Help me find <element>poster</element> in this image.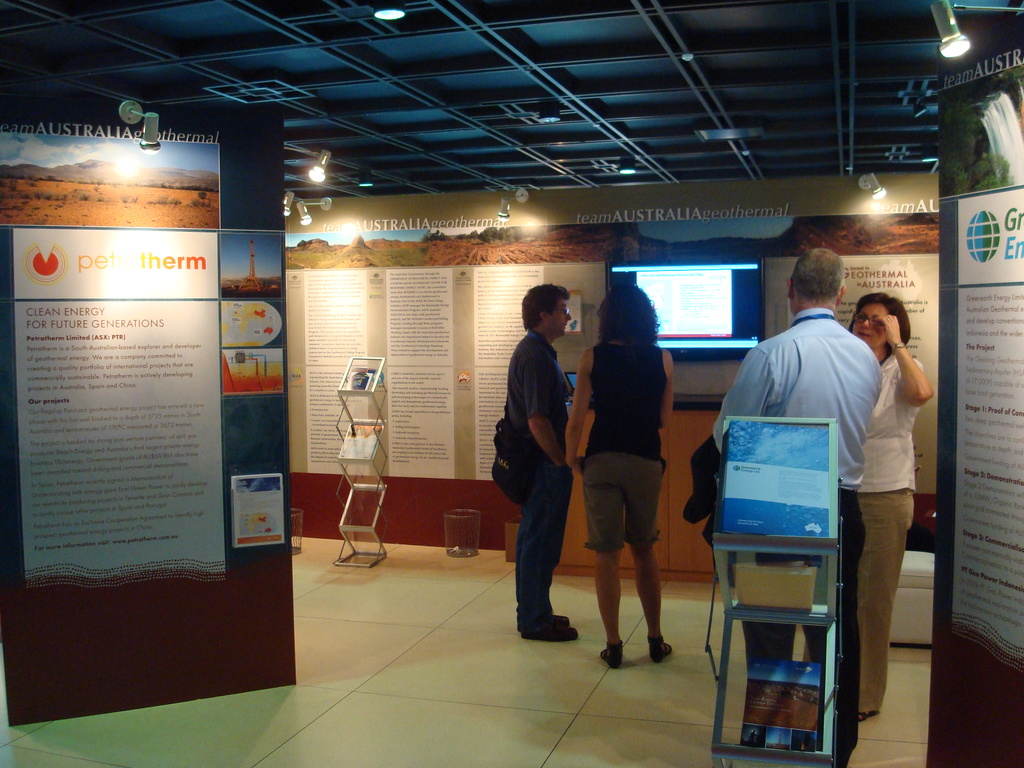
Found it: x1=12 y1=225 x2=220 y2=296.
